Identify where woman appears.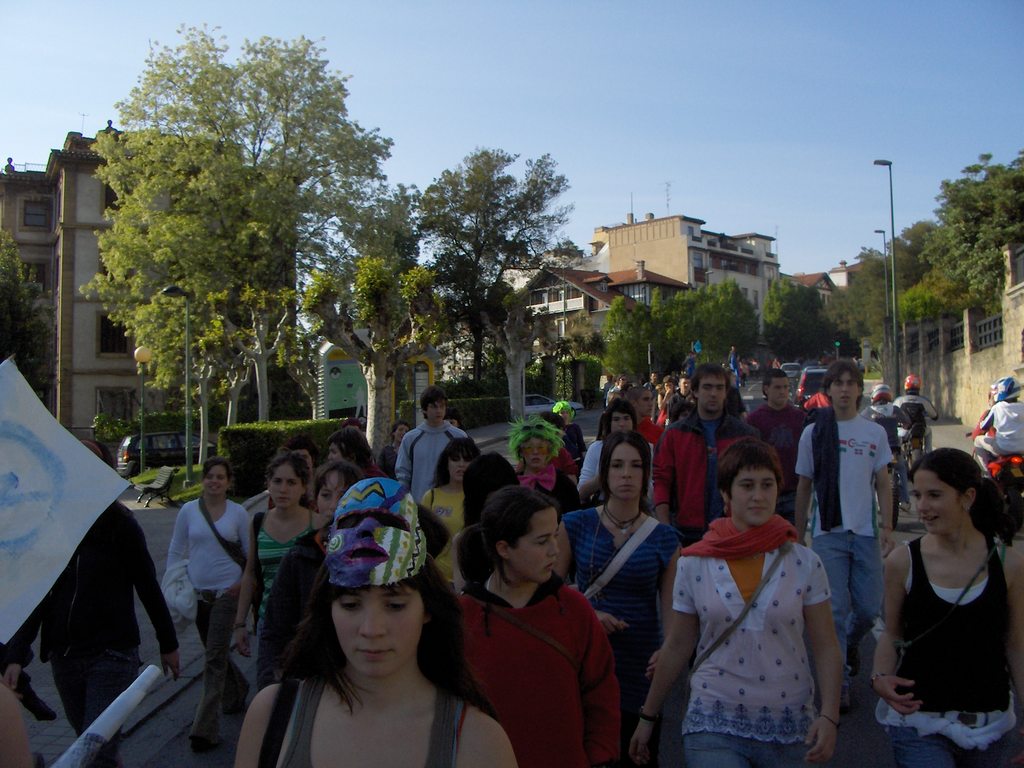
Appears at 232,456,332,691.
